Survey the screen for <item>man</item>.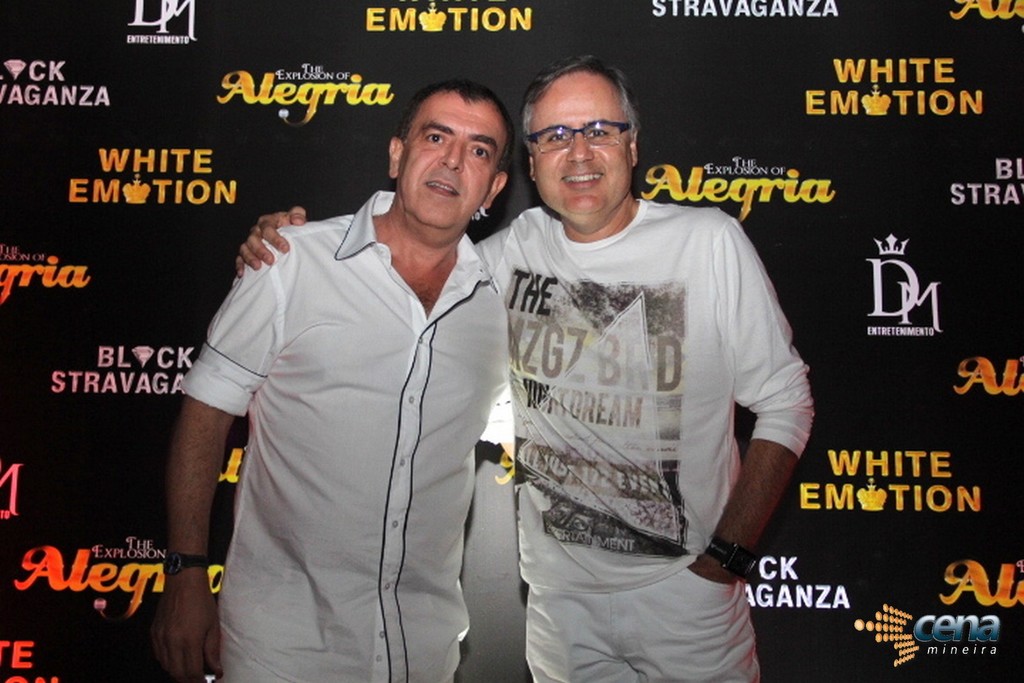
Survey found: [230,52,815,682].
